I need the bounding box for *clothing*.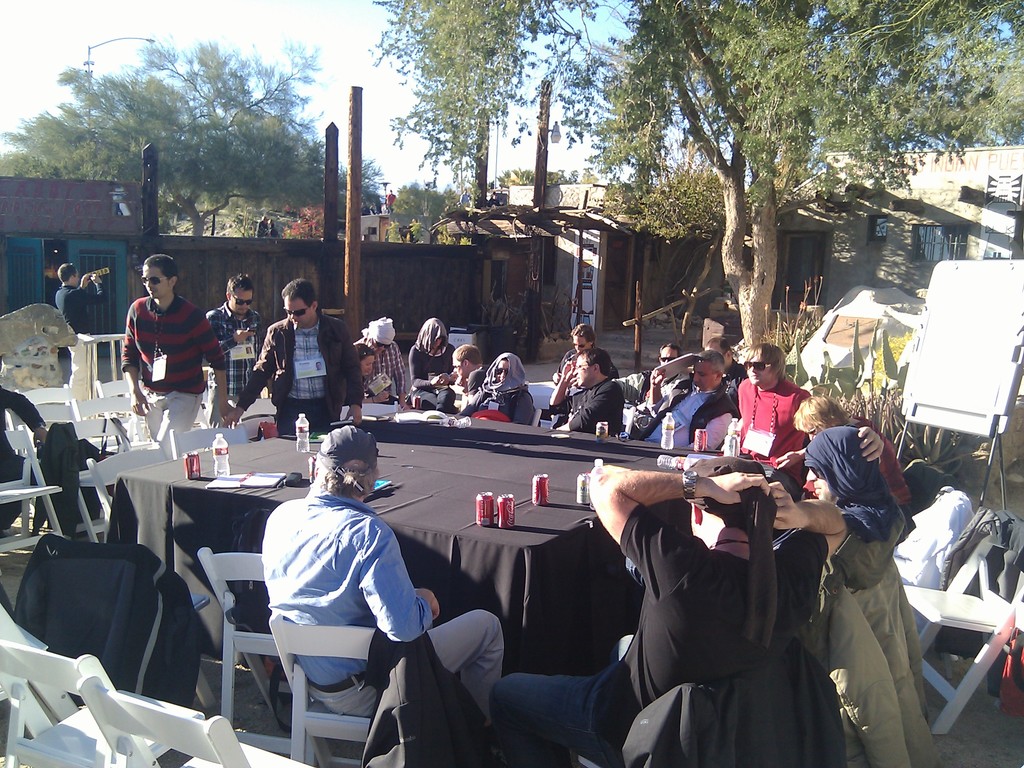
Here it is: crop(257, 494, 504, 728).
